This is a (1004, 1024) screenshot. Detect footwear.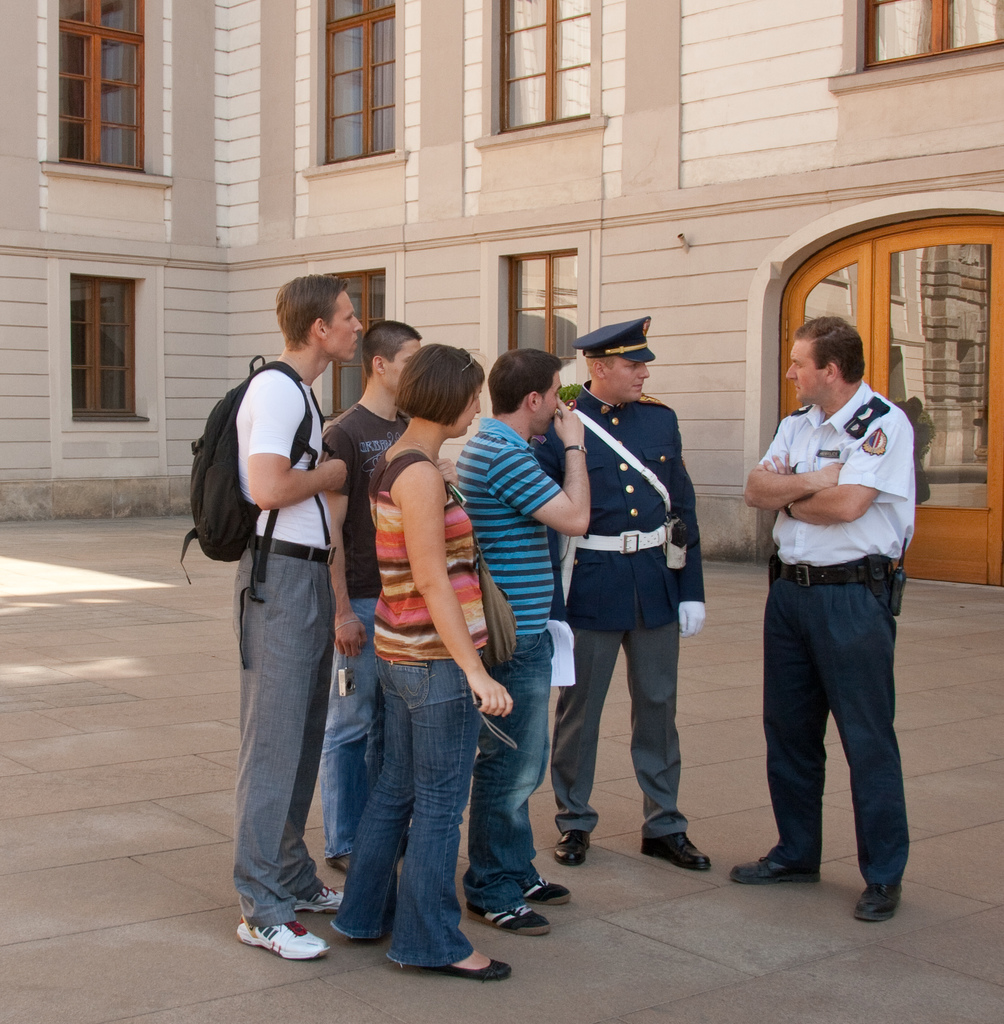
(left=290, top=872, right=351, bottom=917).
